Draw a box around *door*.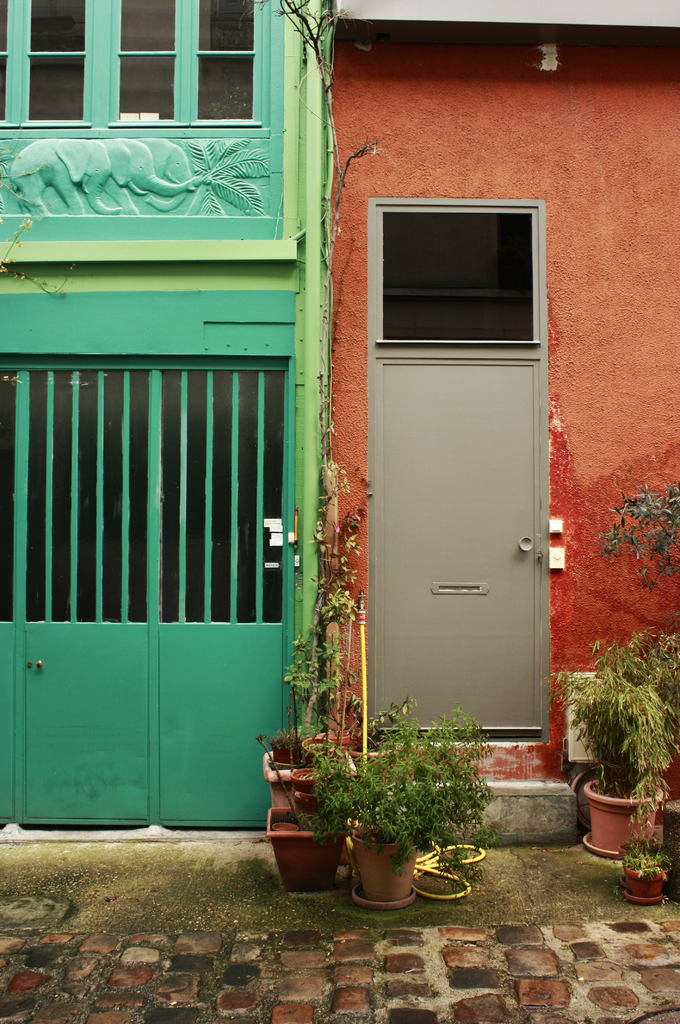
BBox(356, 177, 559, 785).
